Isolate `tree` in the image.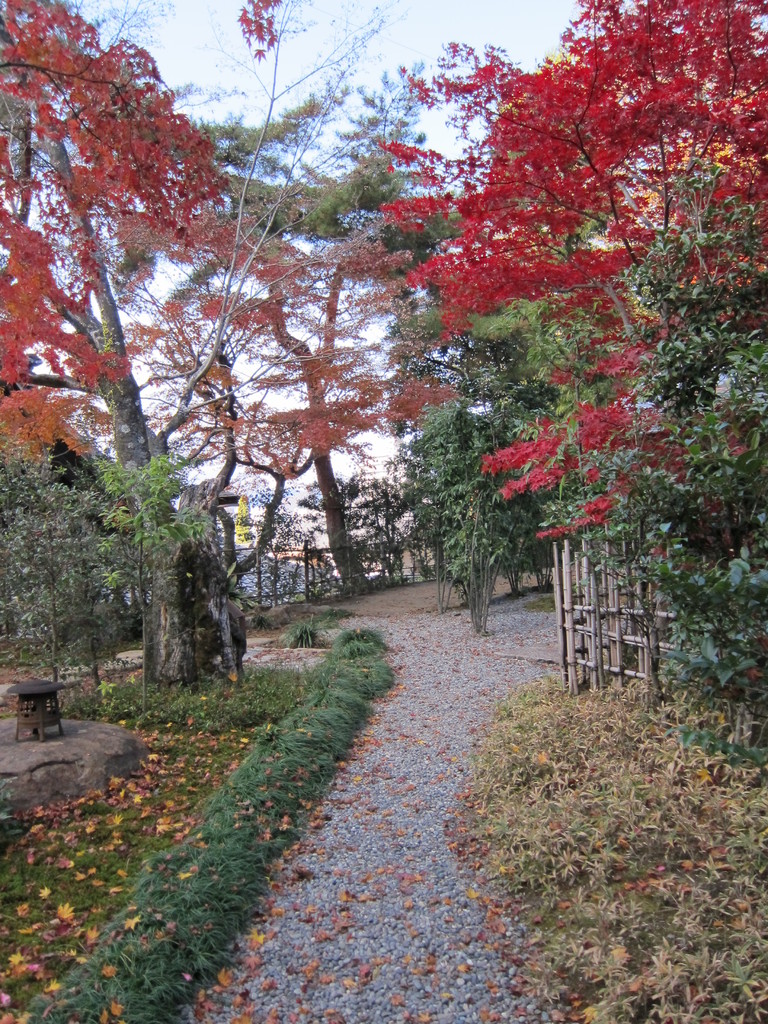
Isolated region: {"x1": 0, "y1": 0, "x2": 233, "y2": 693}.
